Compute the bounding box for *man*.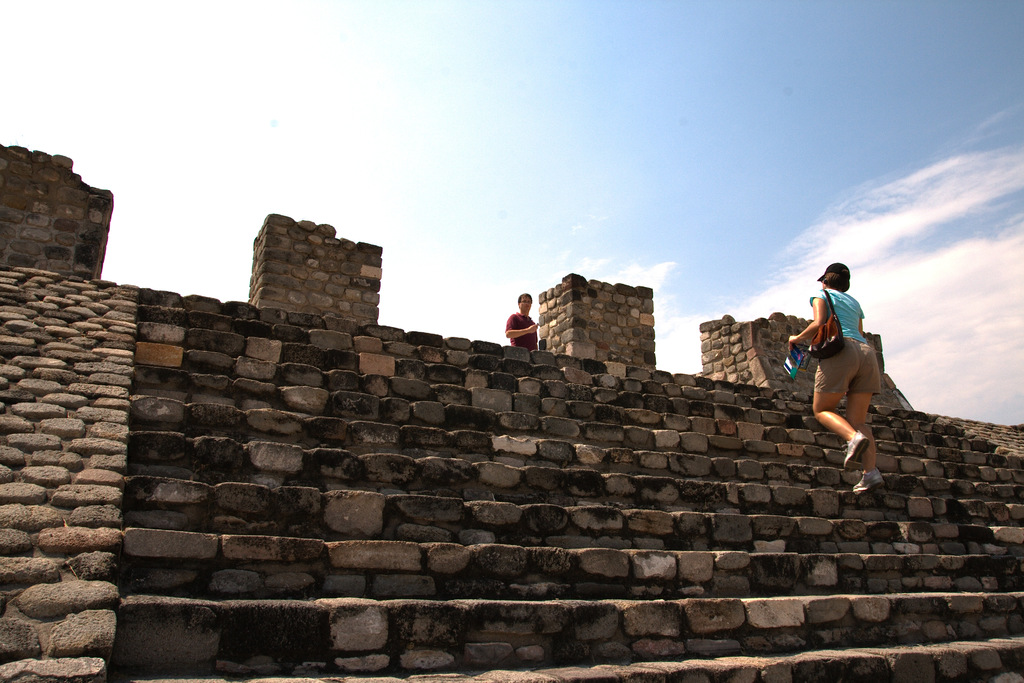
<box>502,283,553,361</box>.
